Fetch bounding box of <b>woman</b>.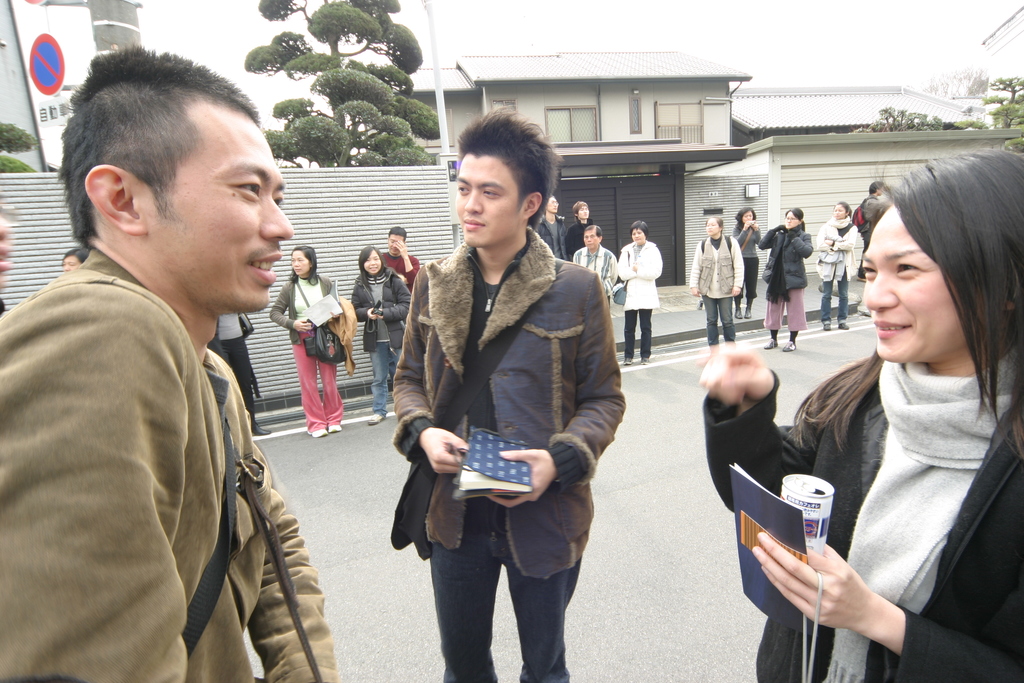
Bbox: rect(774, 162, 1018, 665).
